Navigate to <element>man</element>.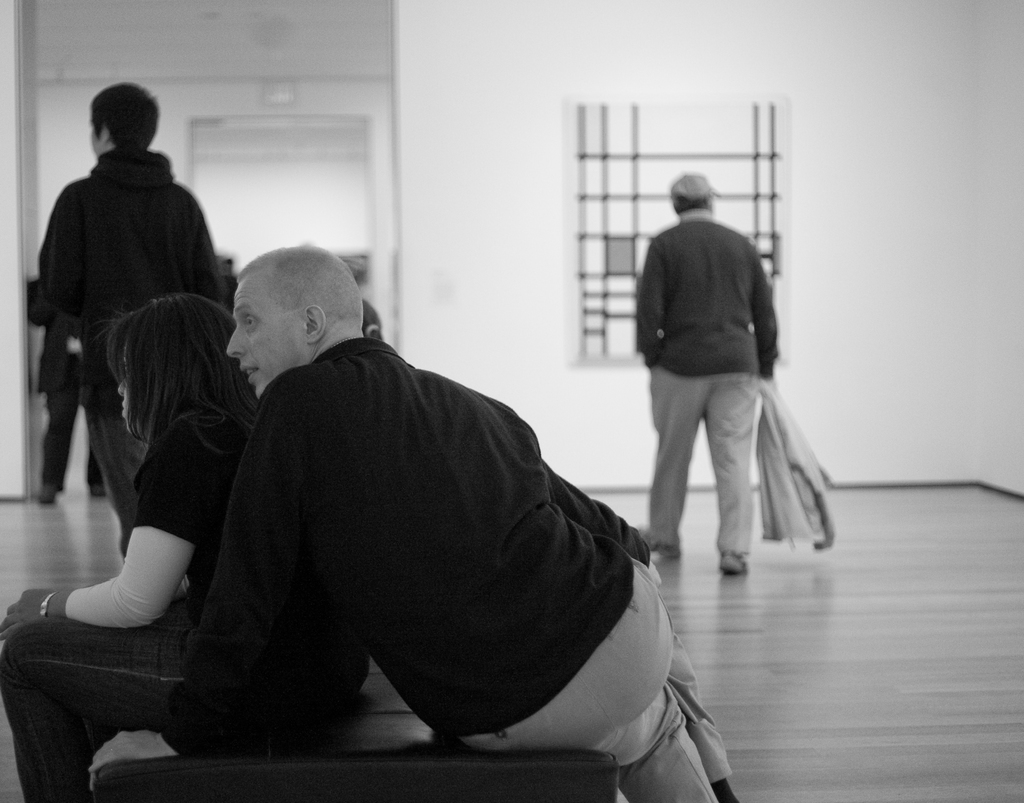
Navigation target: l=79, t=248, r=749, b=802.
